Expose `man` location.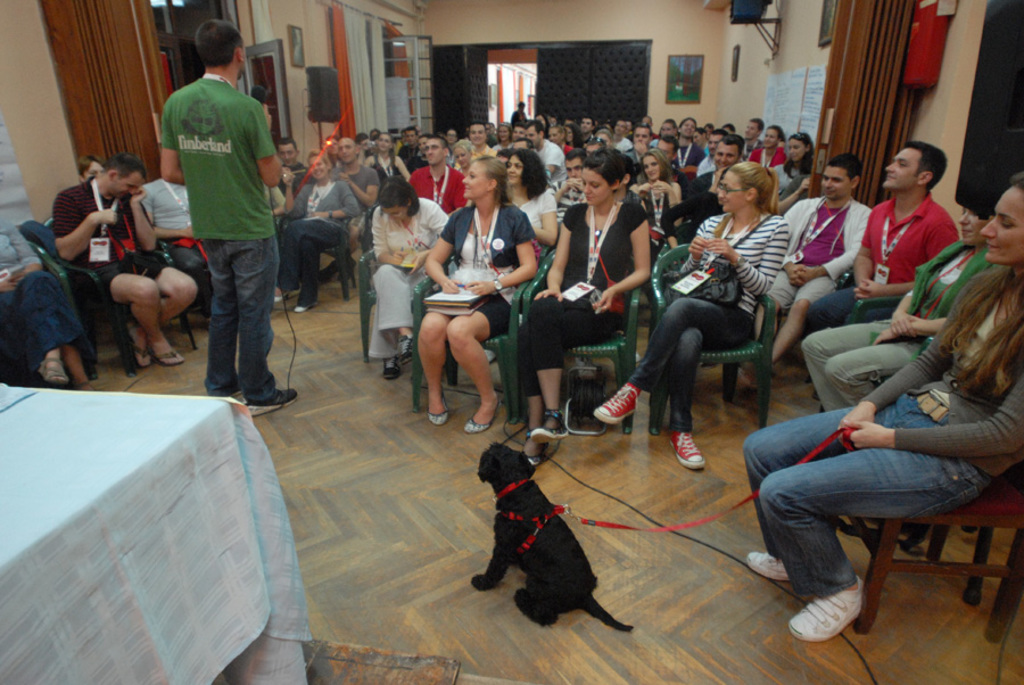
Exposed at pyautogui.locateOnScreen(629, 122, 659, 166).
